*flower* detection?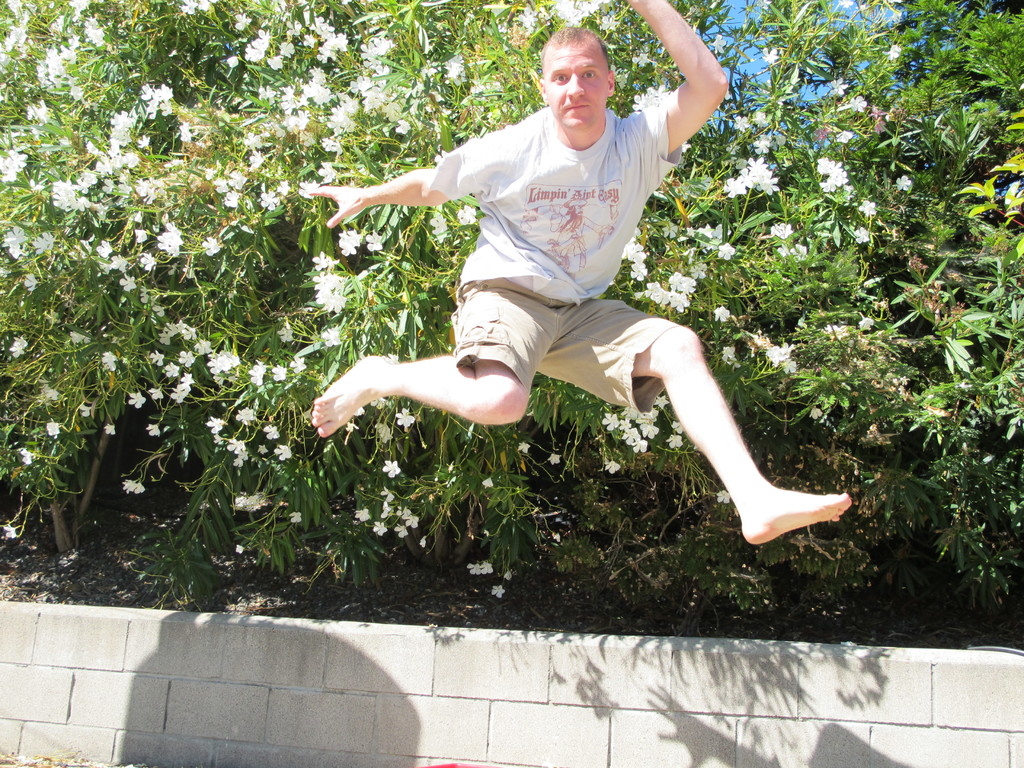
(left=45, top=422, right=67, bottom=438)
